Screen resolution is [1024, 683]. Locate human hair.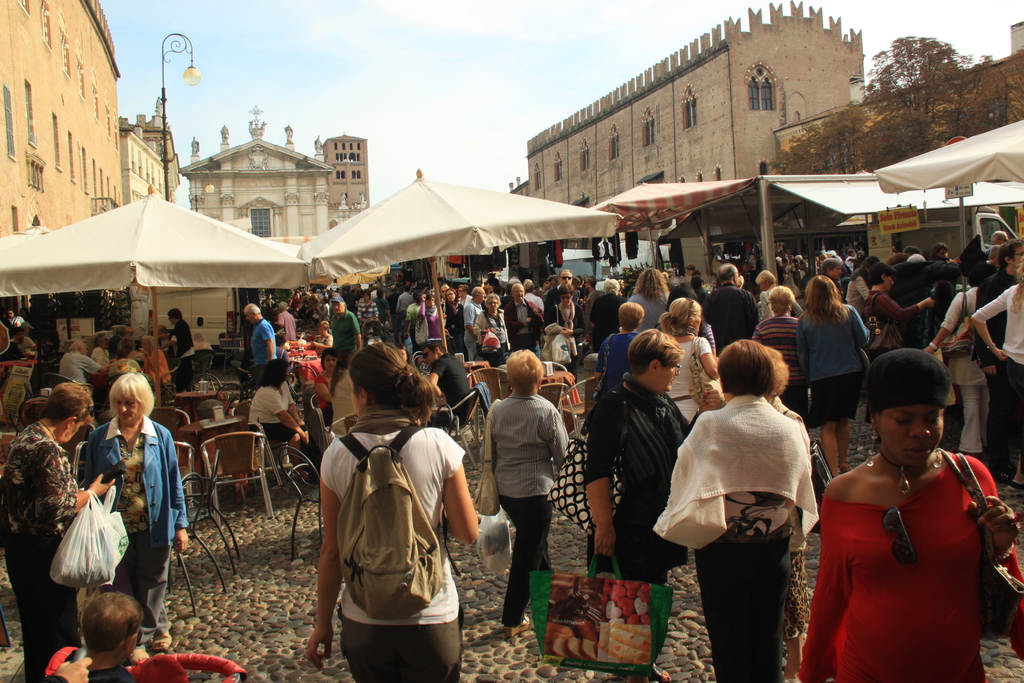
[445,288,460,304].
